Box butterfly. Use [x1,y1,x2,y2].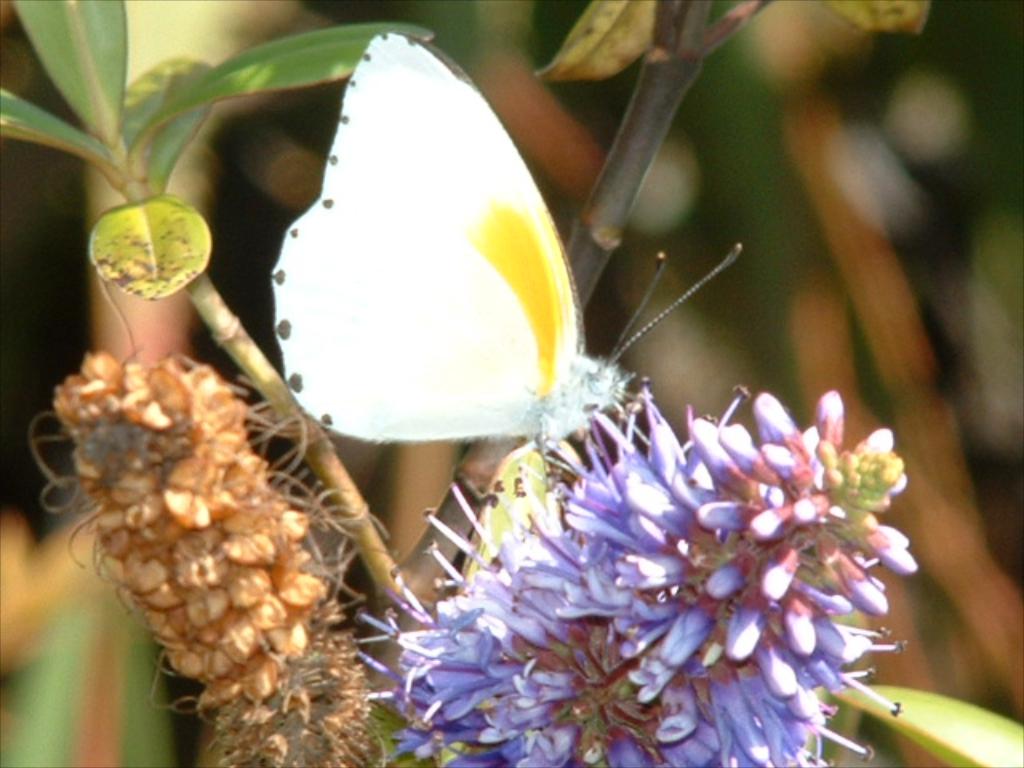
[272,29,741,448].
